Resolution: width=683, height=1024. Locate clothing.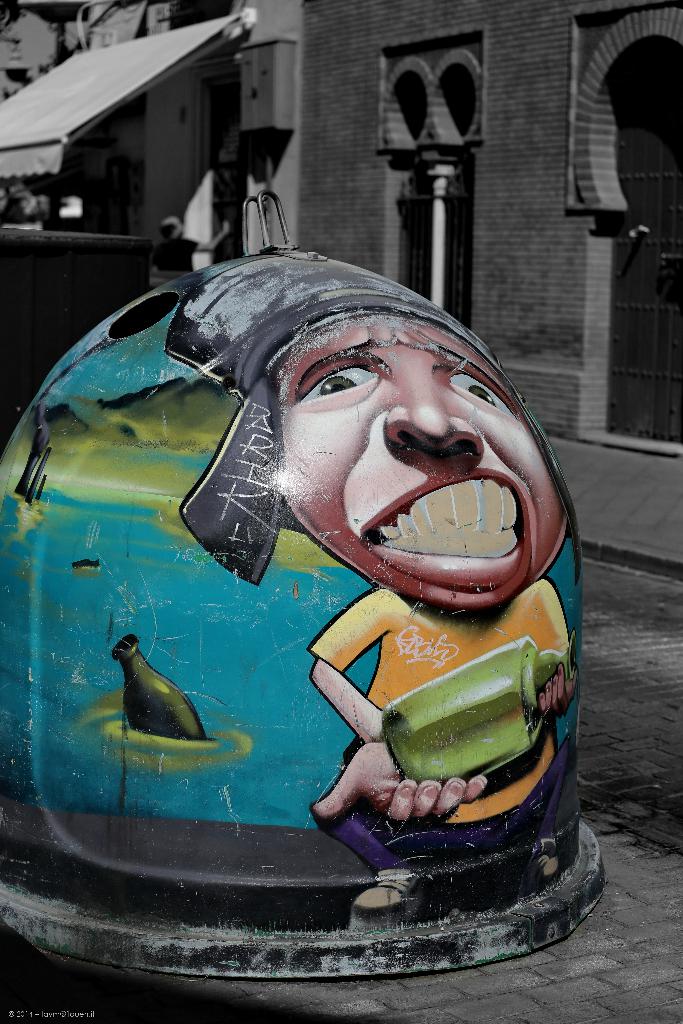
(305, 580, 579, 877).
